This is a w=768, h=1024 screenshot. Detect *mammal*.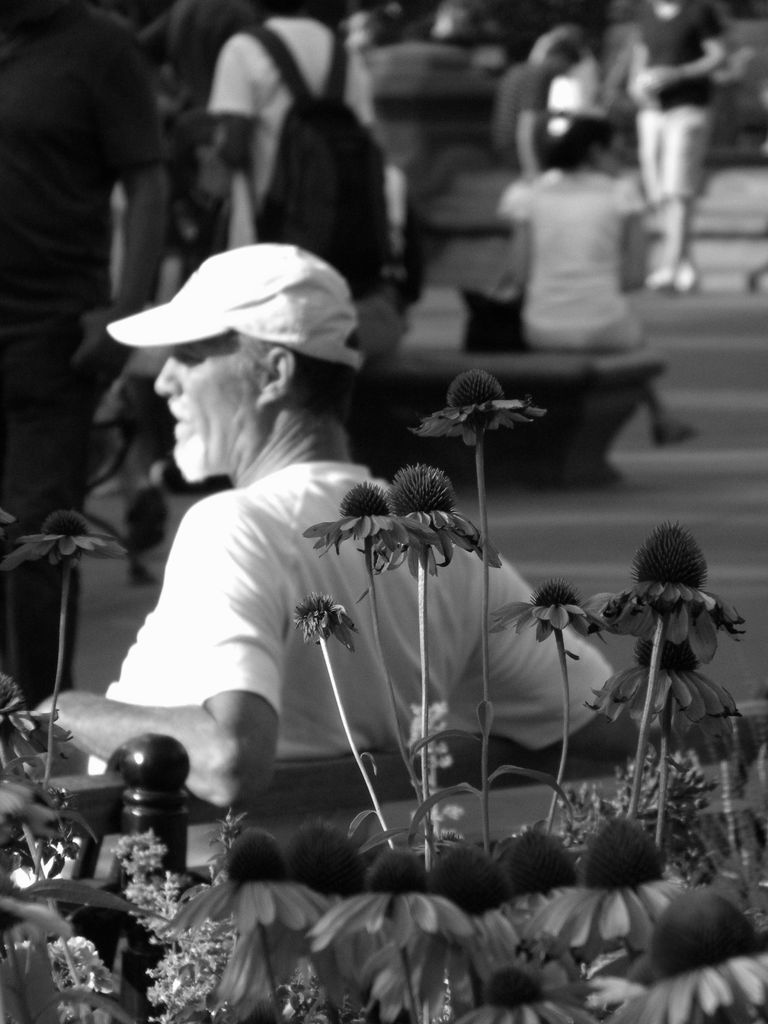
70:277:488:820.
